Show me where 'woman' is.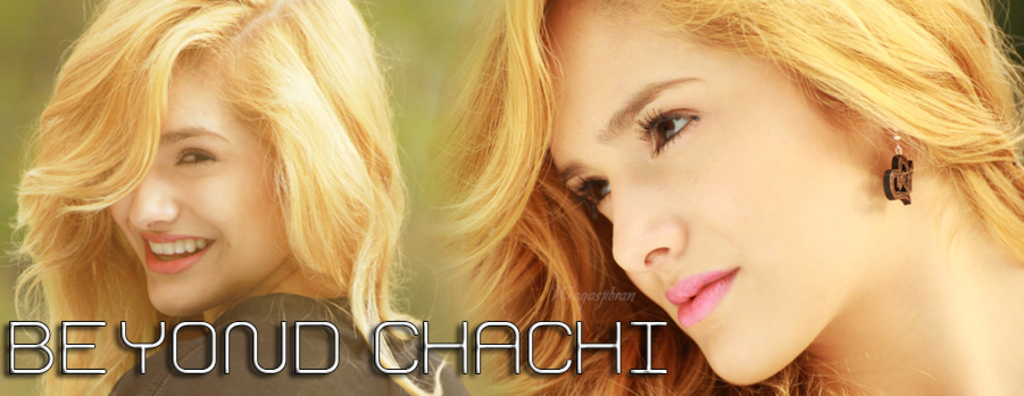
'woman' is at region(415, 0, 1023, 395).
